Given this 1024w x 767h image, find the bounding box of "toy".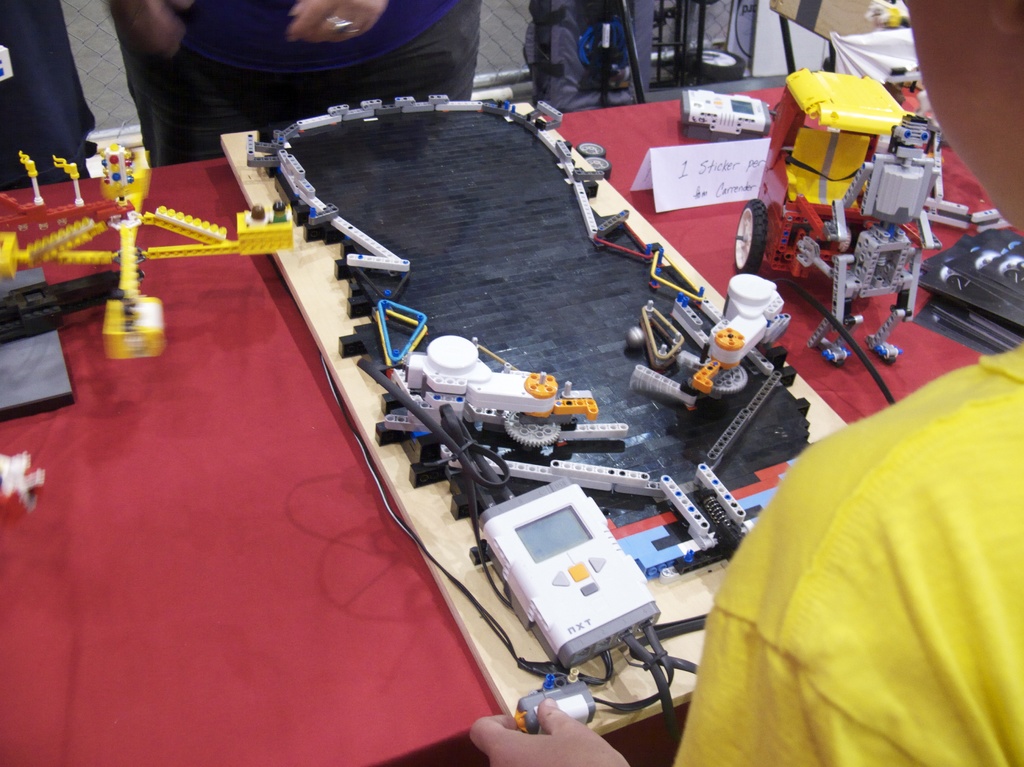
<box>663,293,709,353</box>.
